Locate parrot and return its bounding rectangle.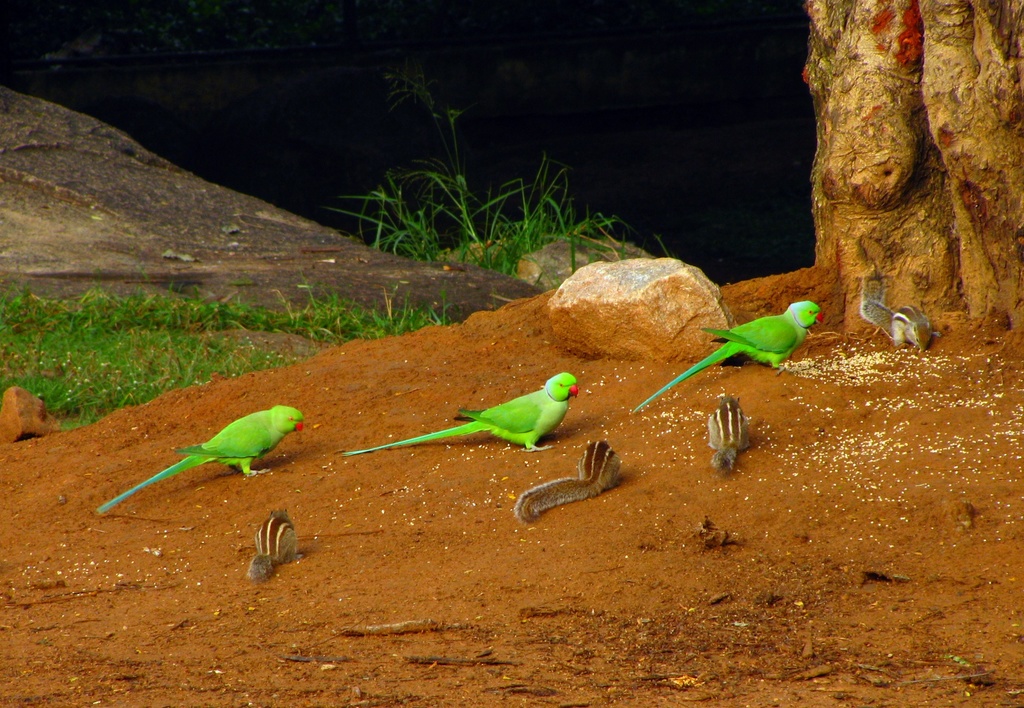
342:373:577:458.
